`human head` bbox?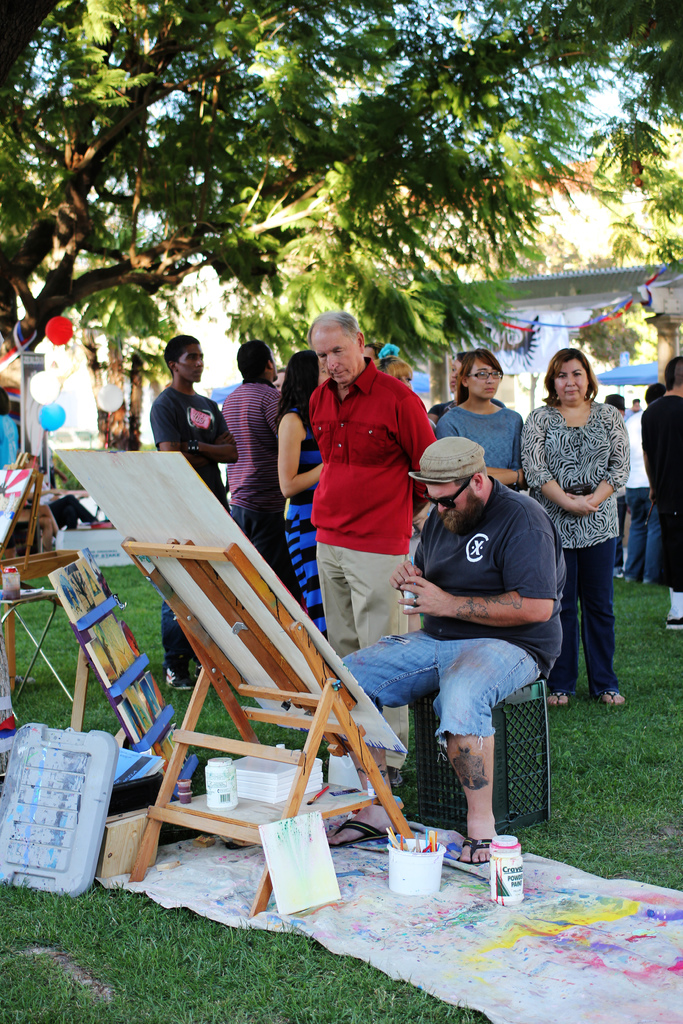
666:354:682:390
